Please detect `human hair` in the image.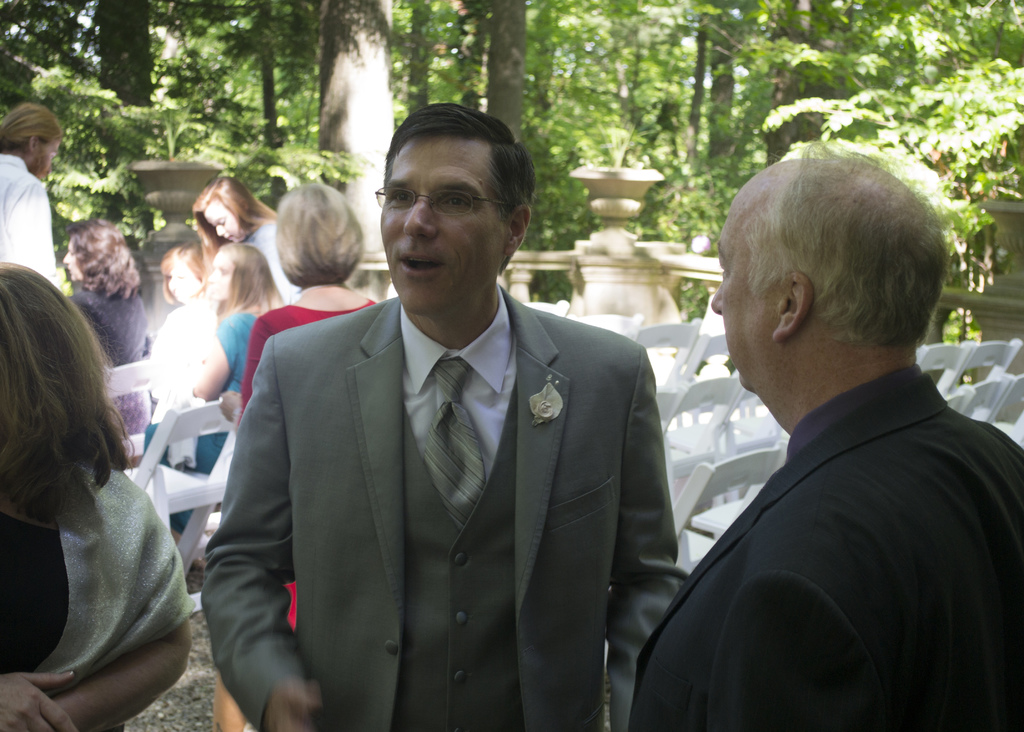
pyautogui.locateOnScreen(216, 245, 283, 313).
